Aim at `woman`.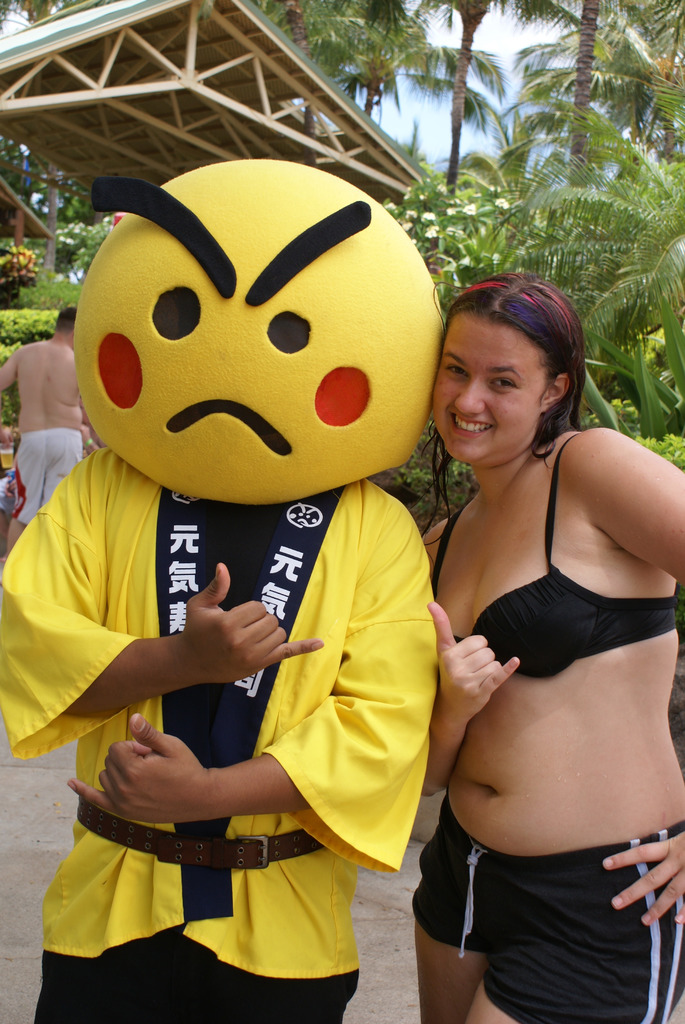
Aimed at left=414, top=285, right=684, bottom=1023.
